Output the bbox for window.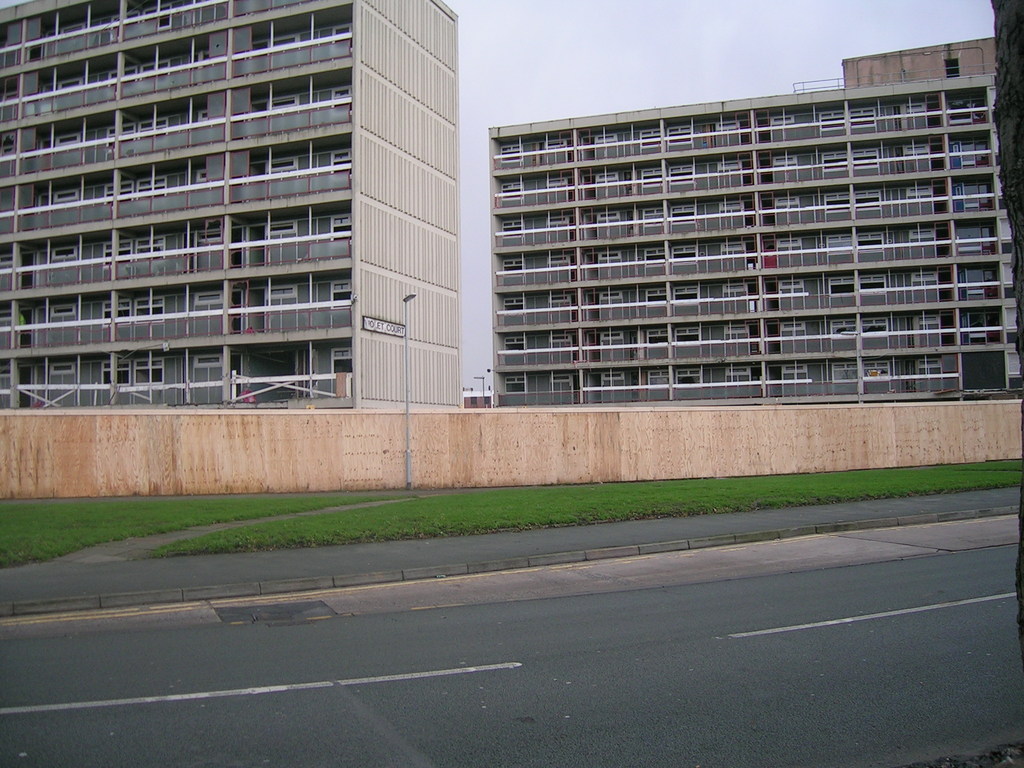
x1=666, y1=163, x2=693, y2=182.
